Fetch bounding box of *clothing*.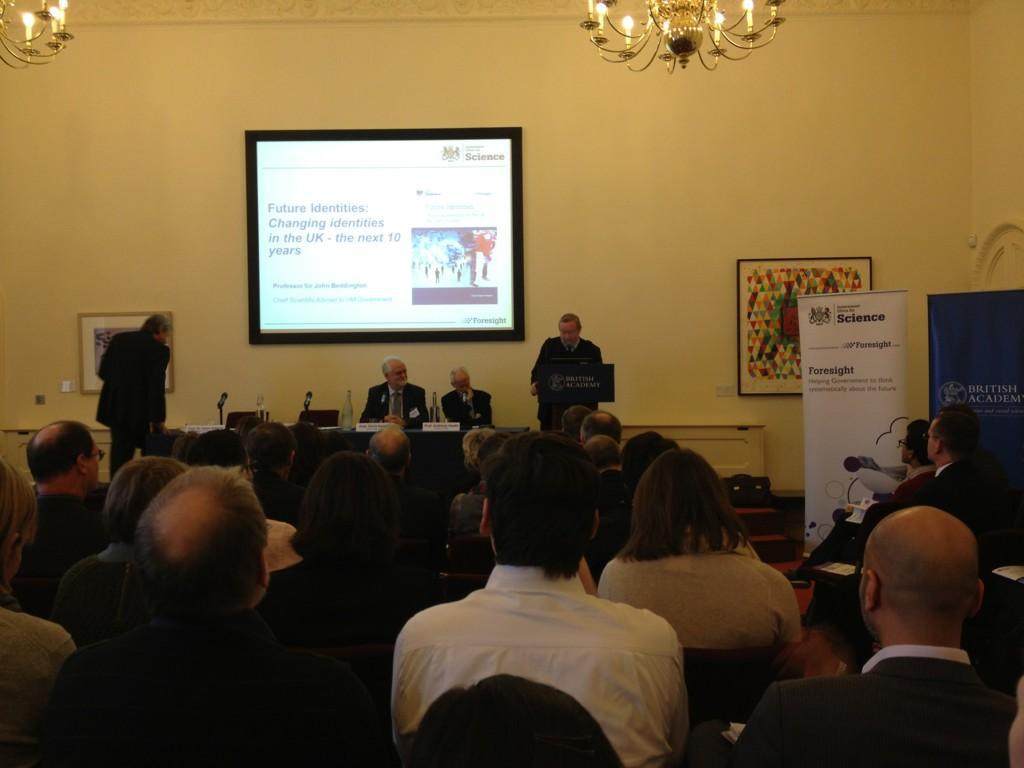
Bbox: left=0, top=614, right=84, bottom=767.
